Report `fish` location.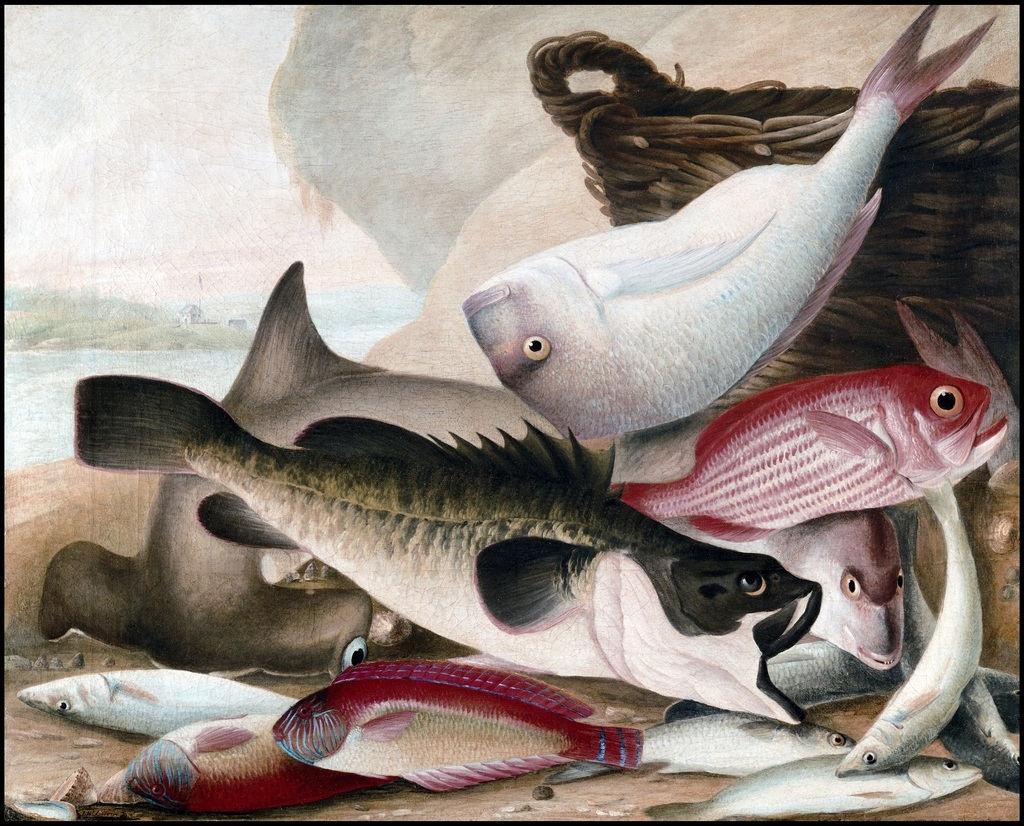
Report: BBox(611, 361, 1020, 549).
